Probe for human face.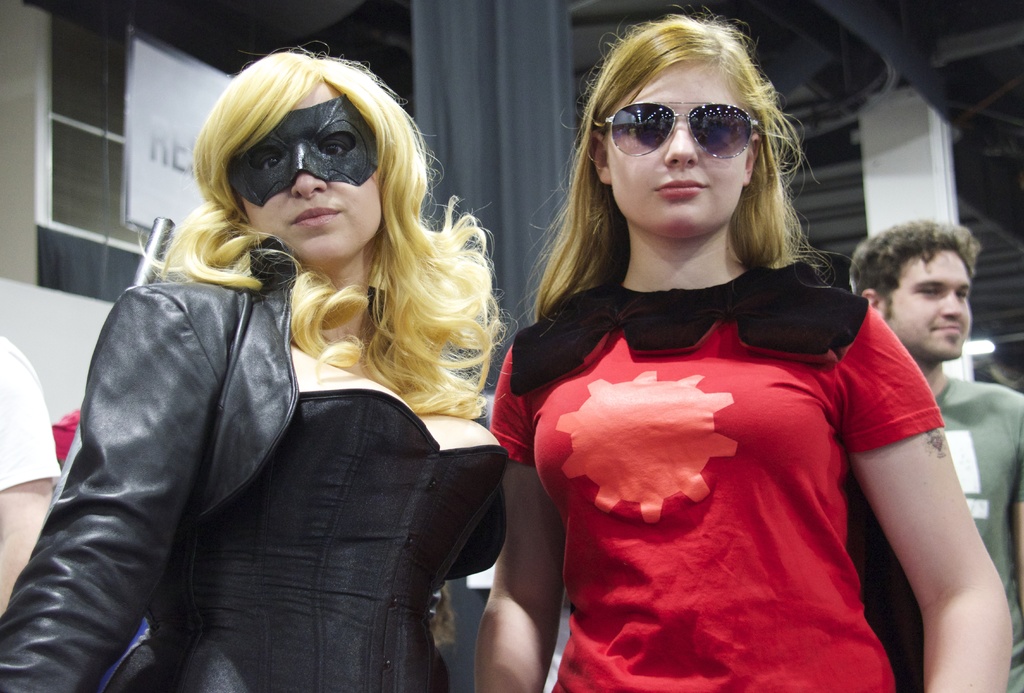
Probe result: {"left": 238, "top": 76, "right": 385, "bottom": 265}.
